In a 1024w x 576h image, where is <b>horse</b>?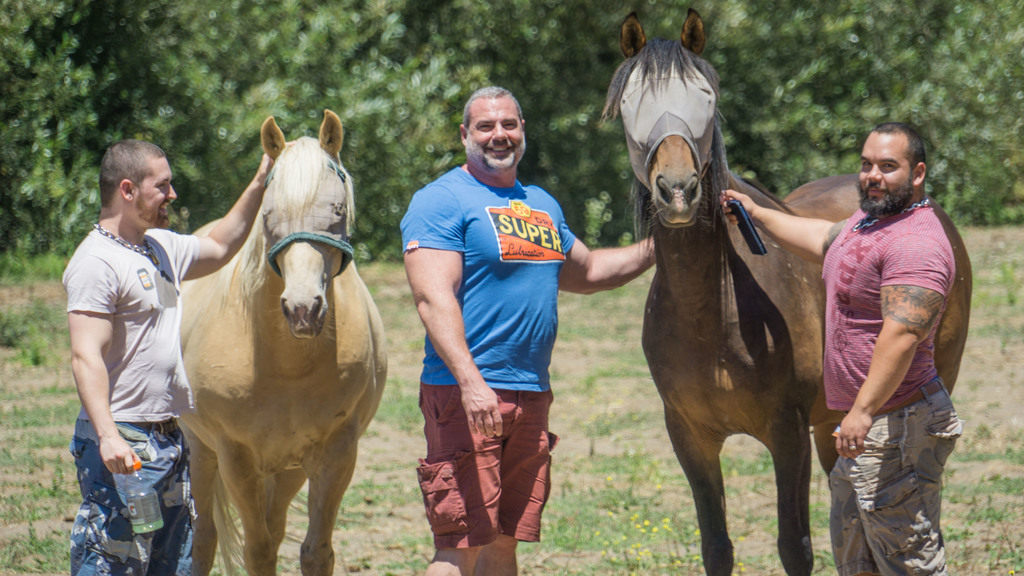
region(598, 6, 971, 575).
